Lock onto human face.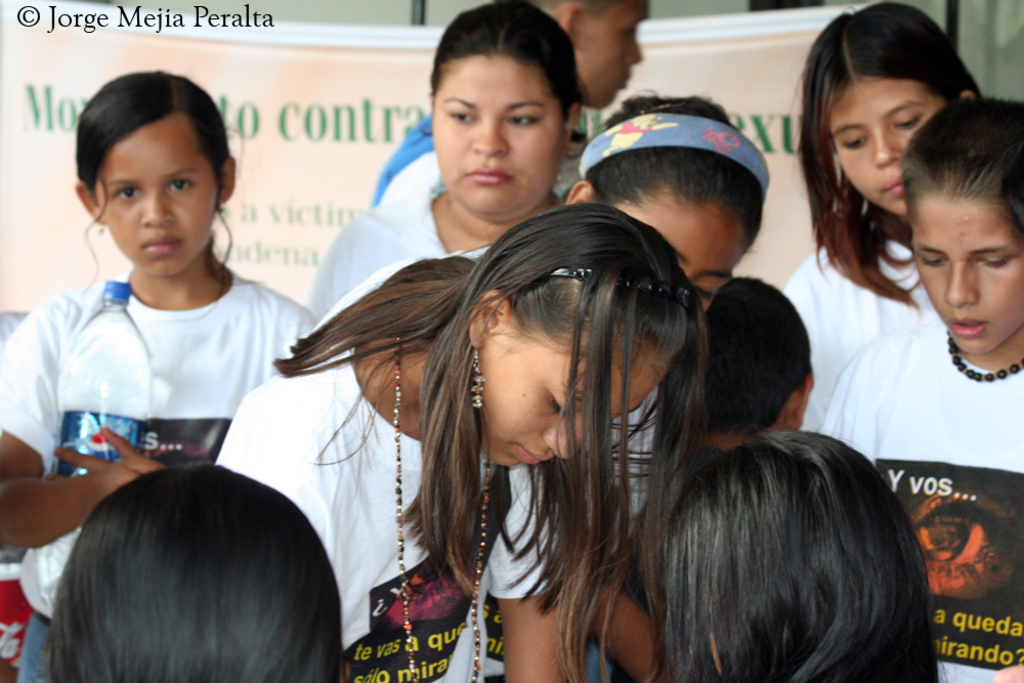
Locked: Rect(428, 51, 565, 219).
